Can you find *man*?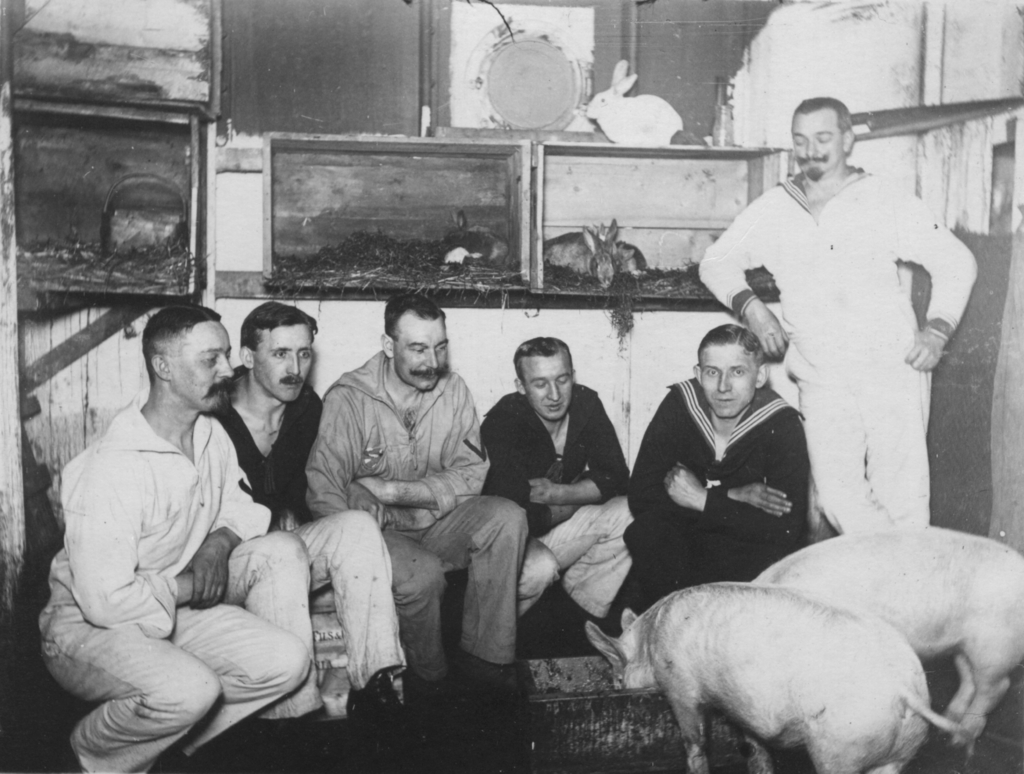
Yes, bounding box: (37, 303, 312, 773).
